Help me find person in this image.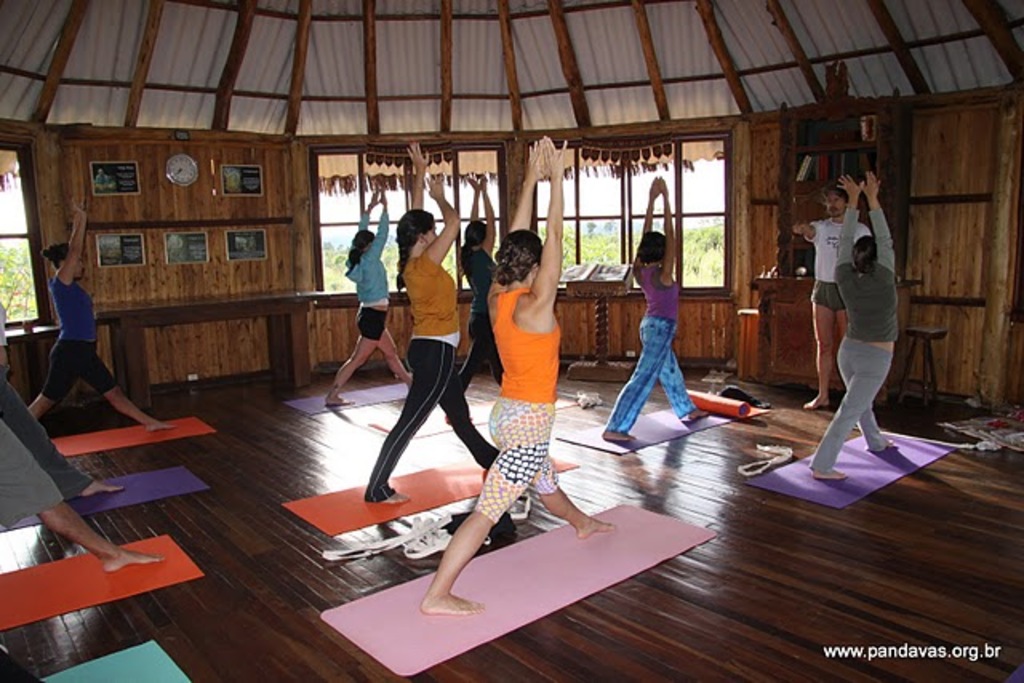
Found it: l=421, t=133, r=616, b=619.
